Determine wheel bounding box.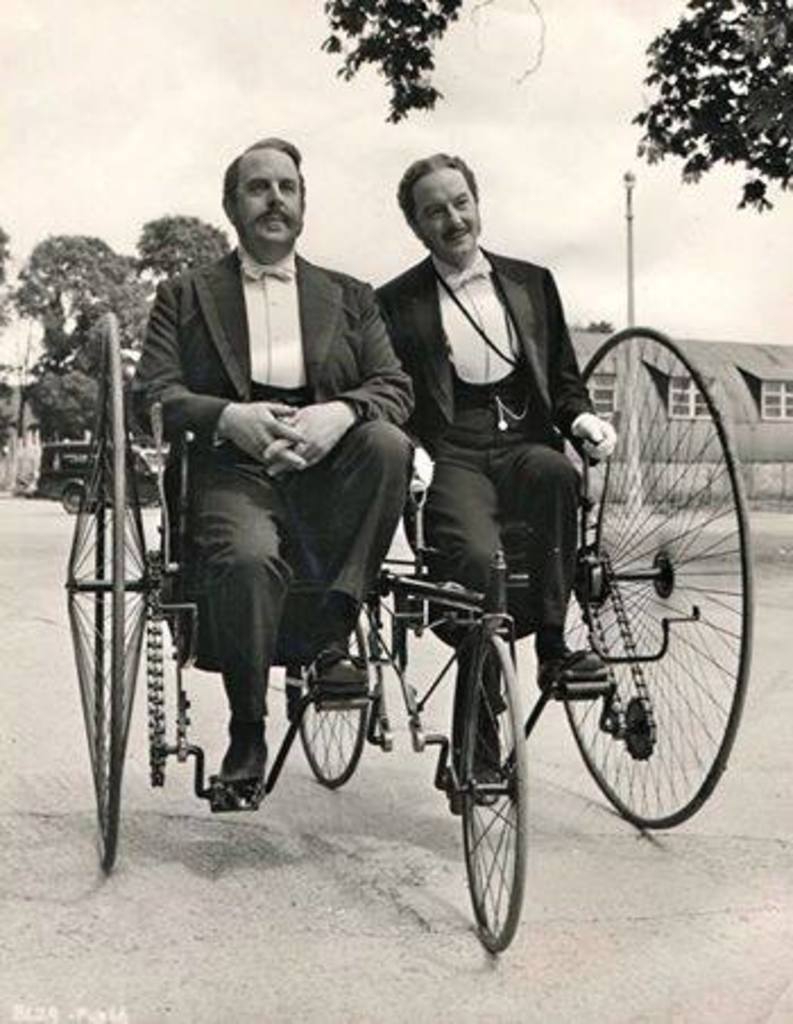
Determined: <region>557, 326, 752, 829</region>.
